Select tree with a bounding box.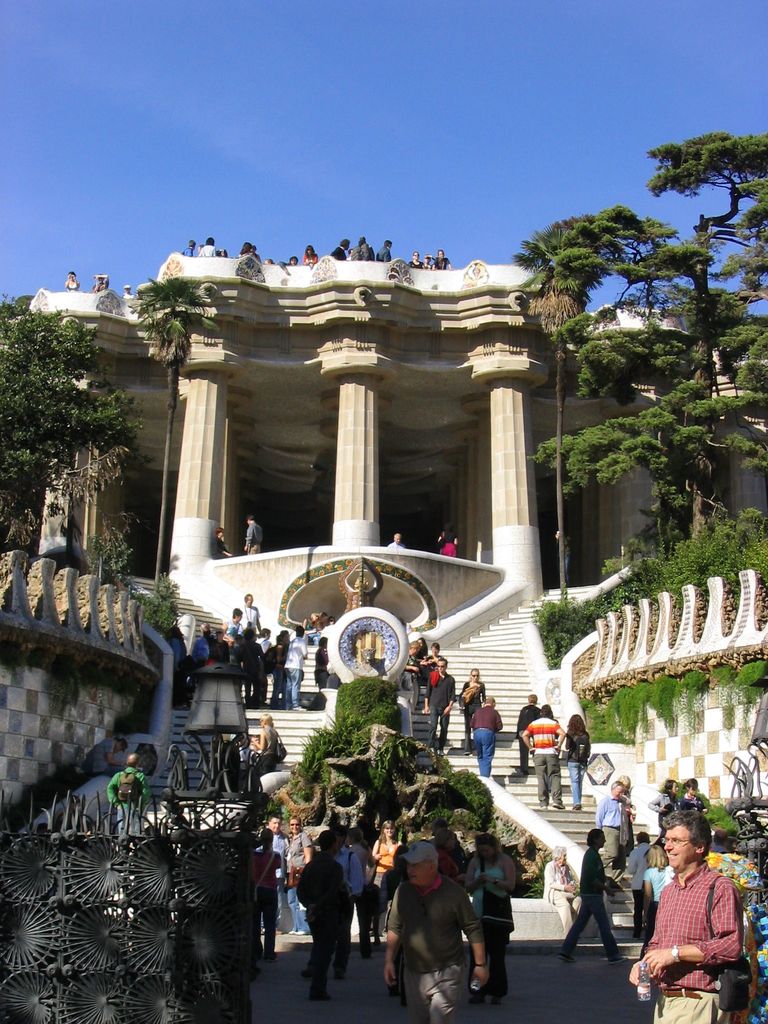
<box>524,120,767,538</box>.
